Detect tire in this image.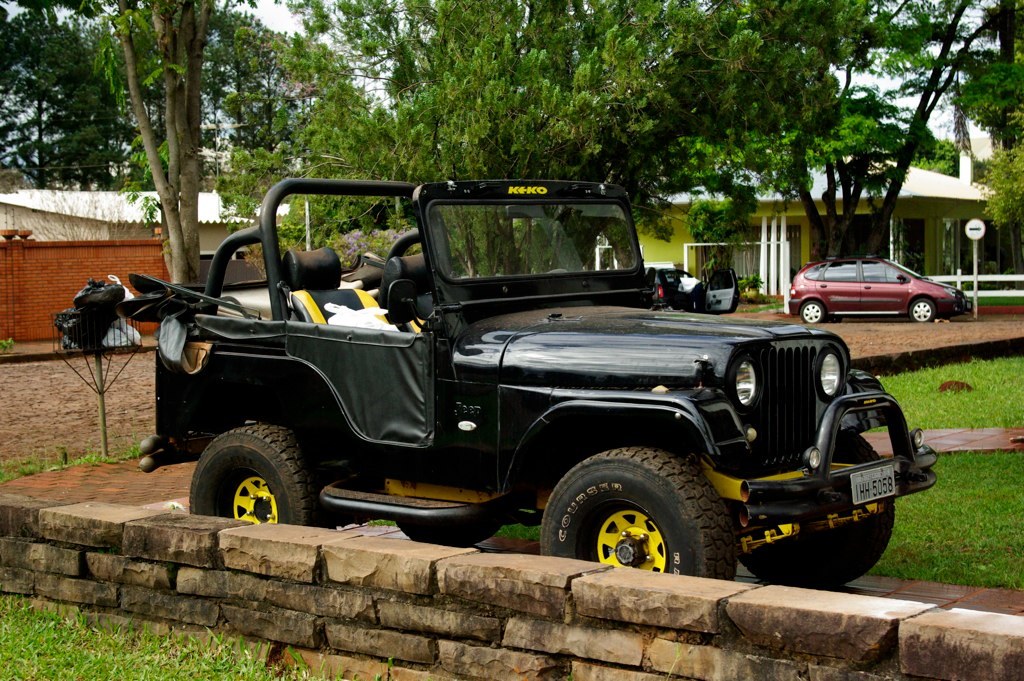
Detection: x1=797, y1=303, x2=825, y2=327.
